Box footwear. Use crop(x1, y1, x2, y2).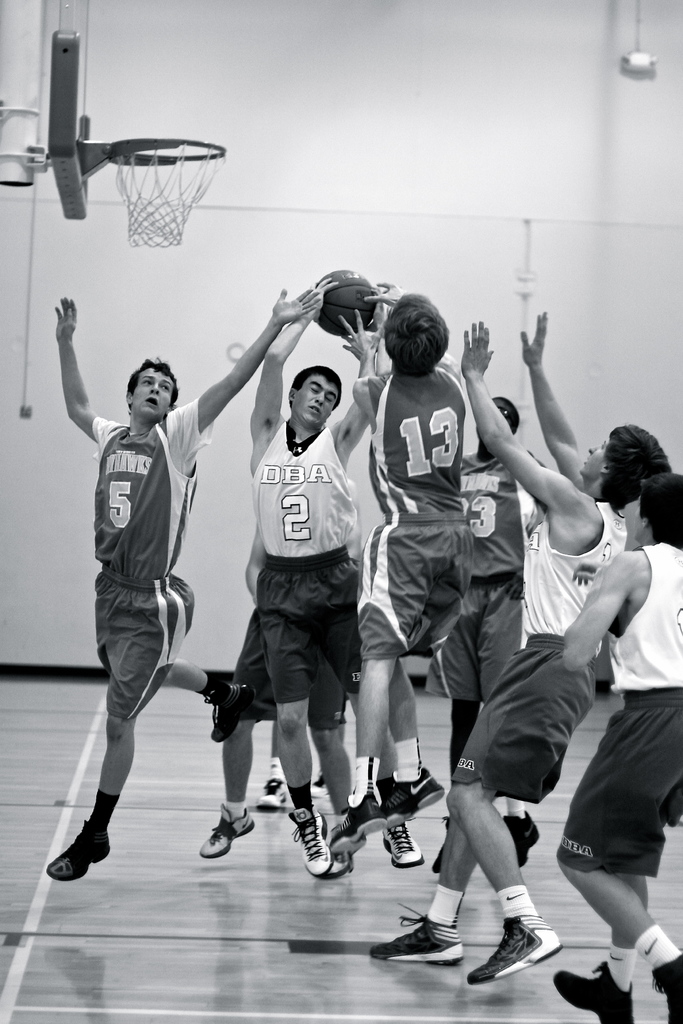
crop(197, 809, 253, 861).
